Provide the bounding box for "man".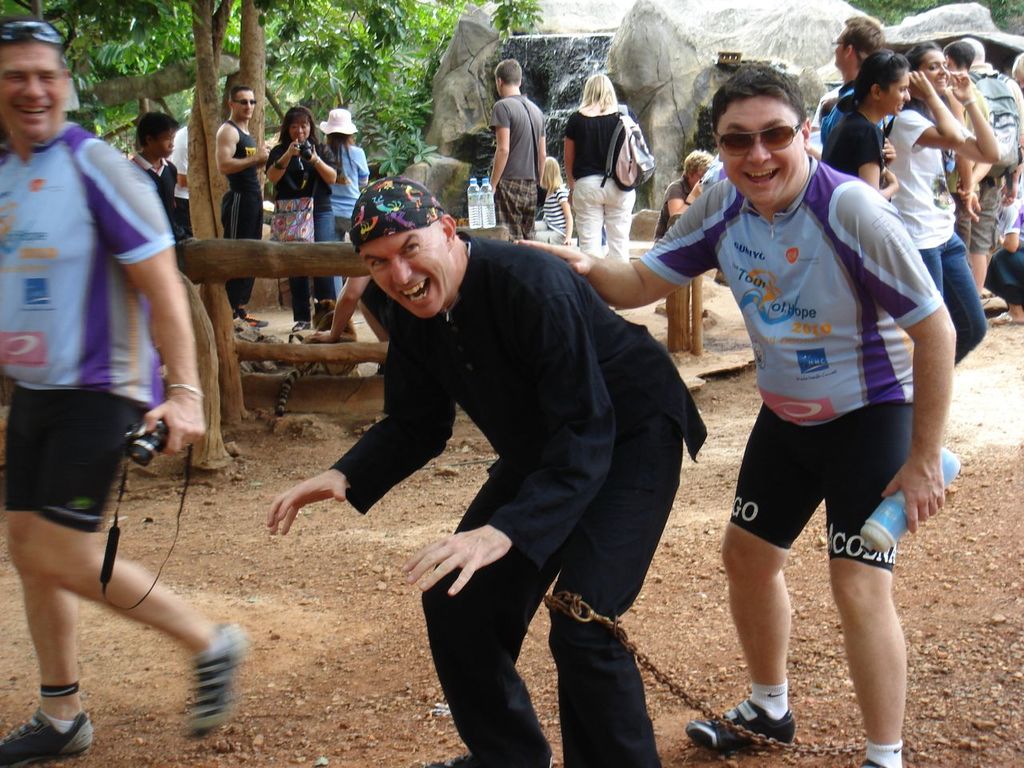
crop(516, 56, 958, 767).
